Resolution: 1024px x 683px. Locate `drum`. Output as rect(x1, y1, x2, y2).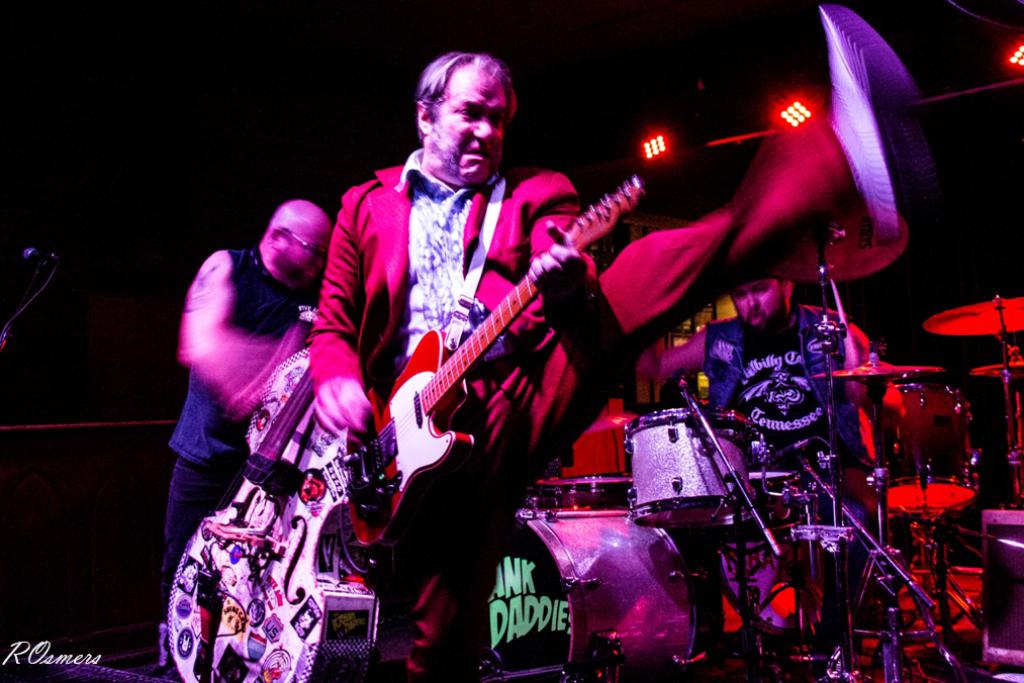
rect(859, 378, 978, 514).
